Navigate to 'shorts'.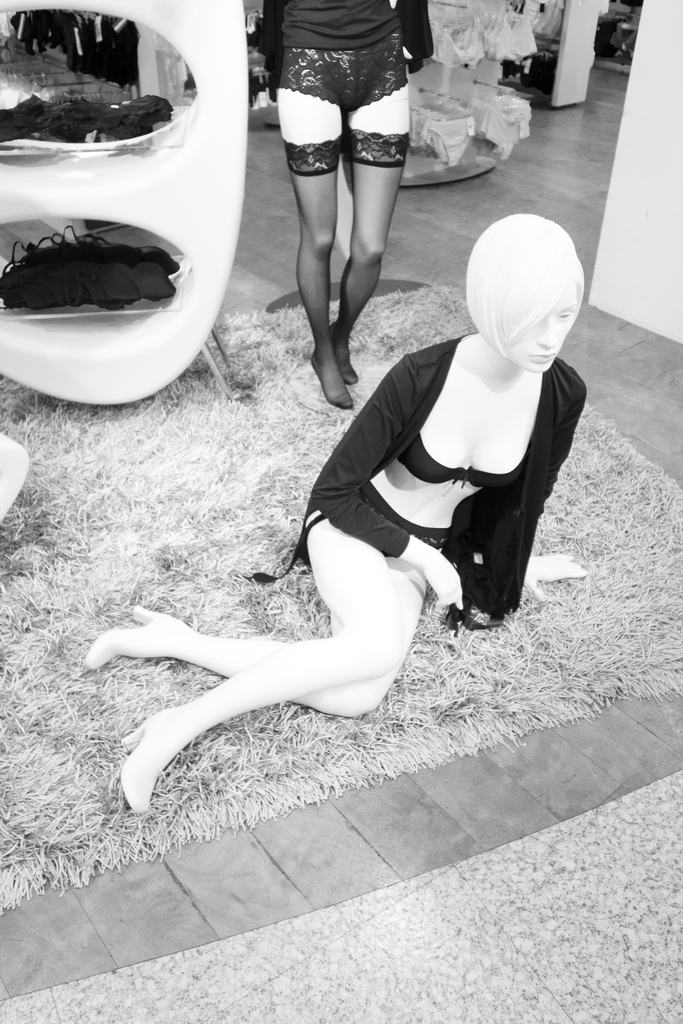
Navigation target: detection(256, 57, 428, 163).
